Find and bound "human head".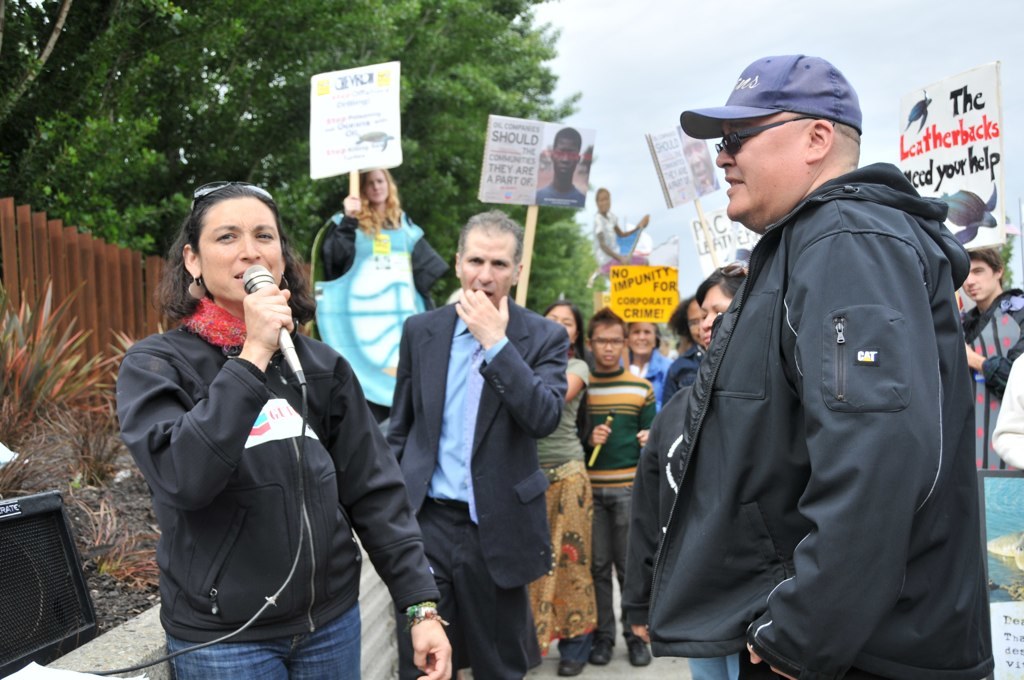
Bound: 450/210/525/305.
